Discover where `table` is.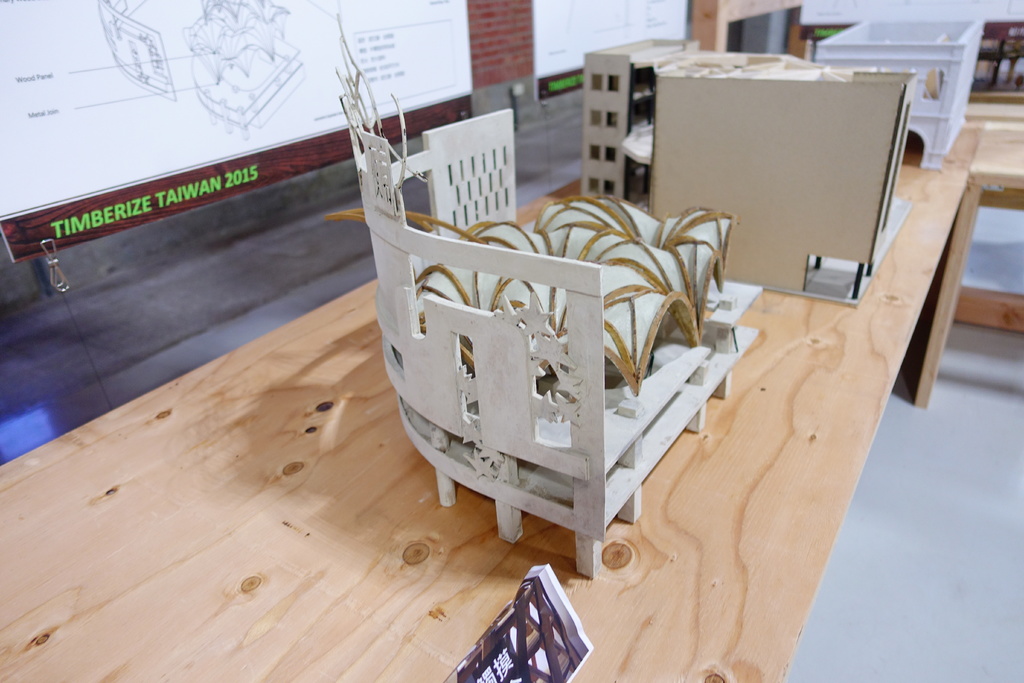
Discovered at [0, 159, 980, 682].
